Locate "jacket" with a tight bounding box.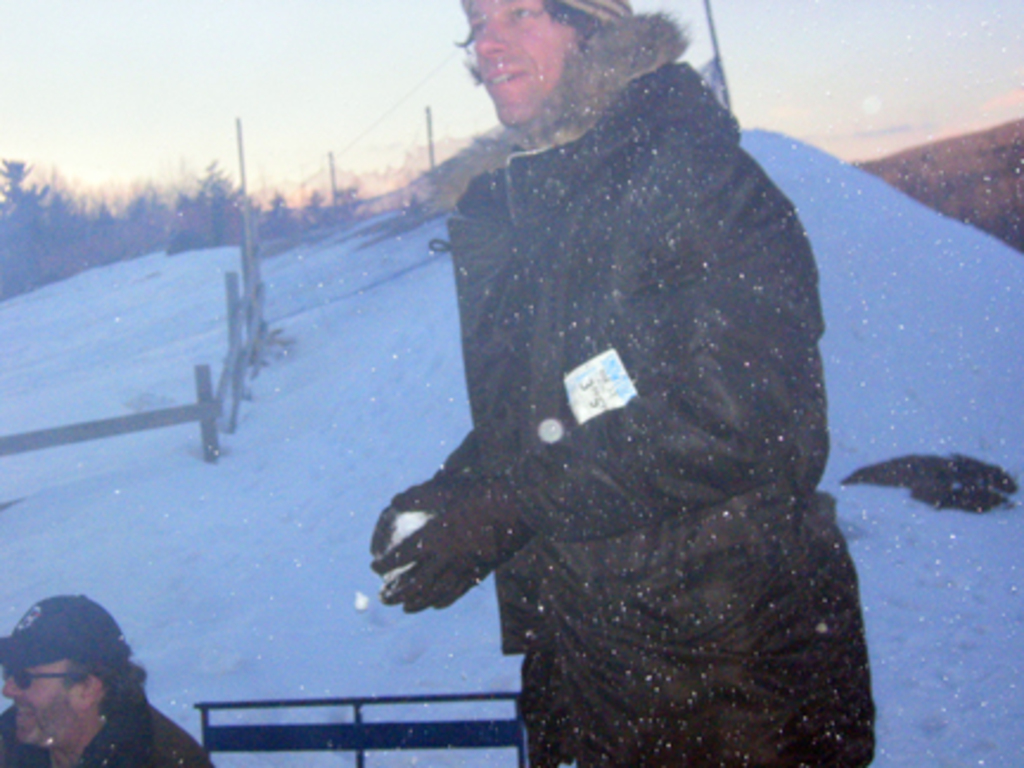
x1=377 y1=0 x2=853 y2=676.
